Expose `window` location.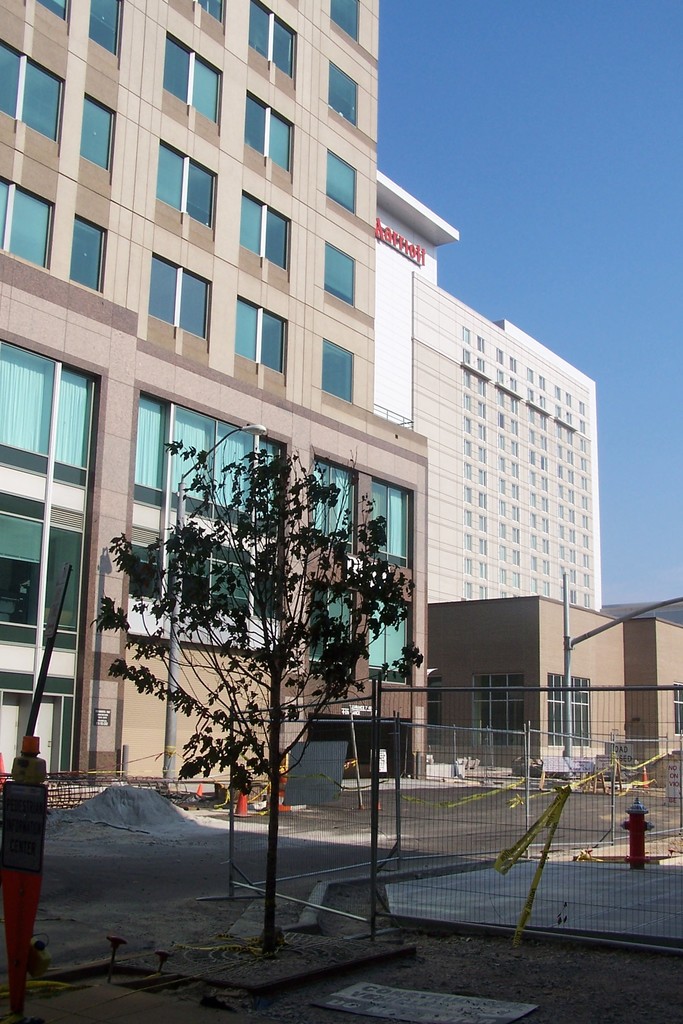
Exposed at 151 134 218 225.
